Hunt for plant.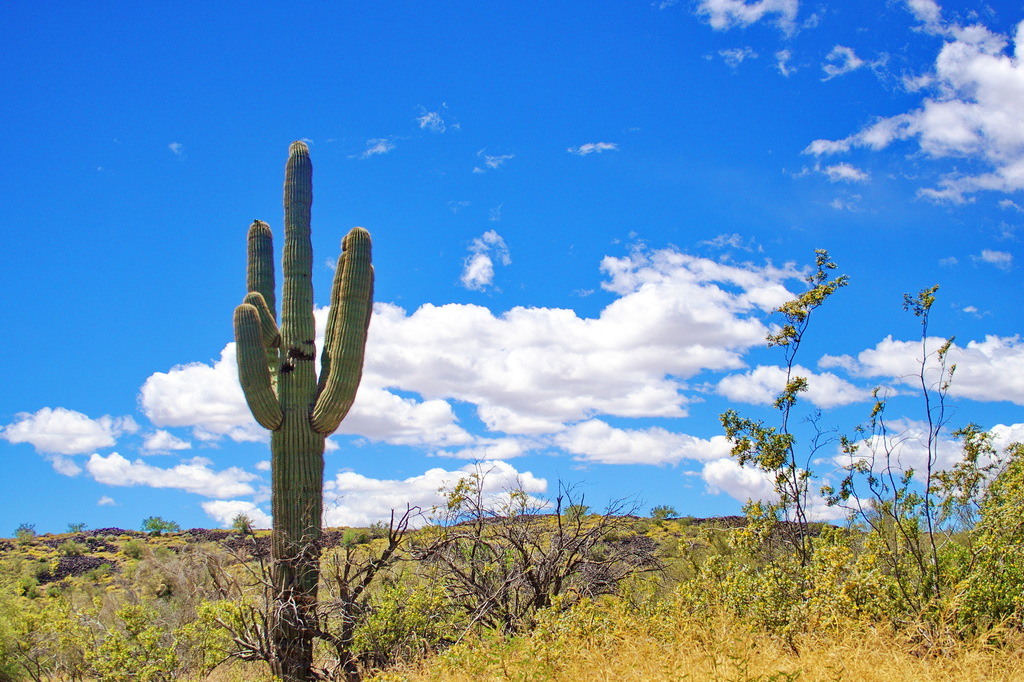
Hunted down at [x1=817, y1=281, x2=961, y2=641].
